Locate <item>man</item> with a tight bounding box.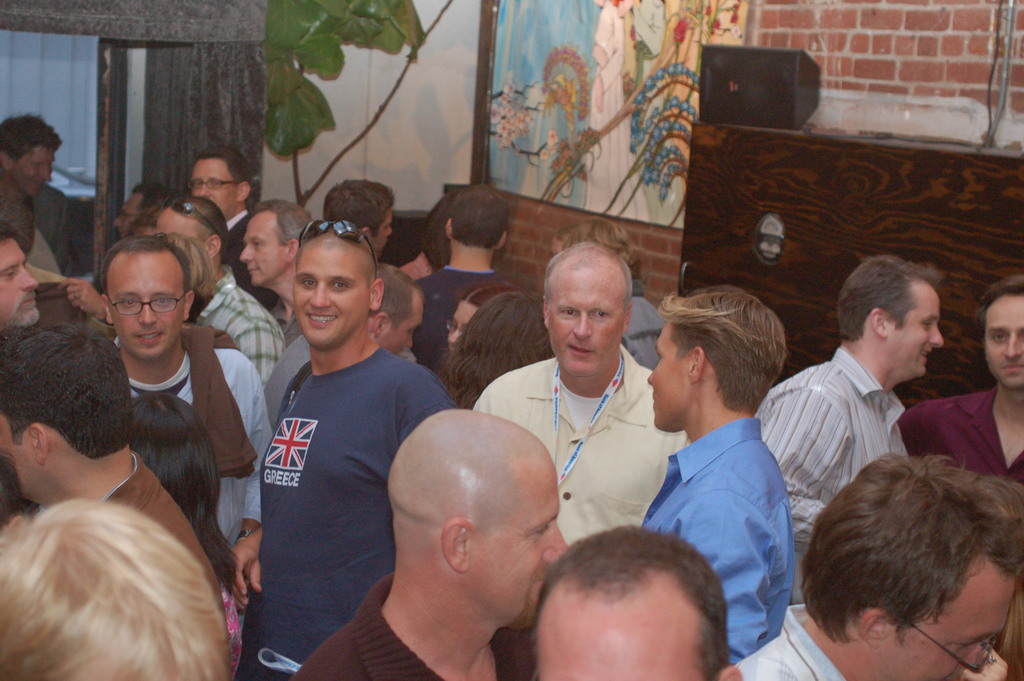
476/243/692/550.
